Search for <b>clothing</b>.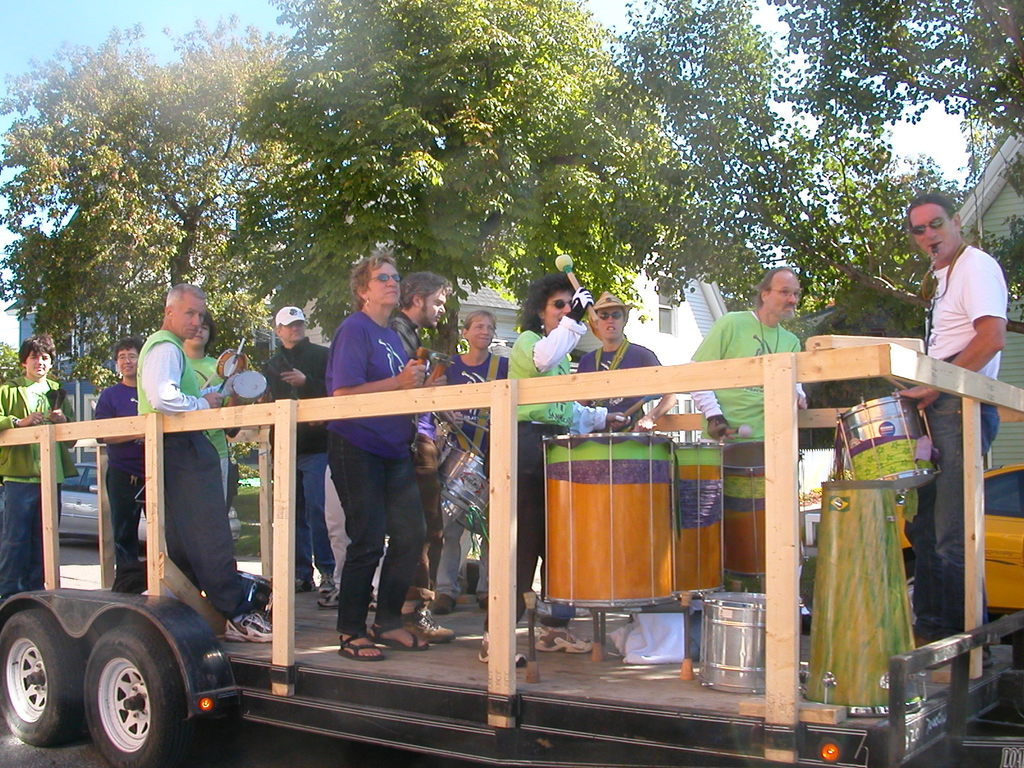
Found at {"left": 108, "top": 463, "right": 157, "bottom": 582}.
